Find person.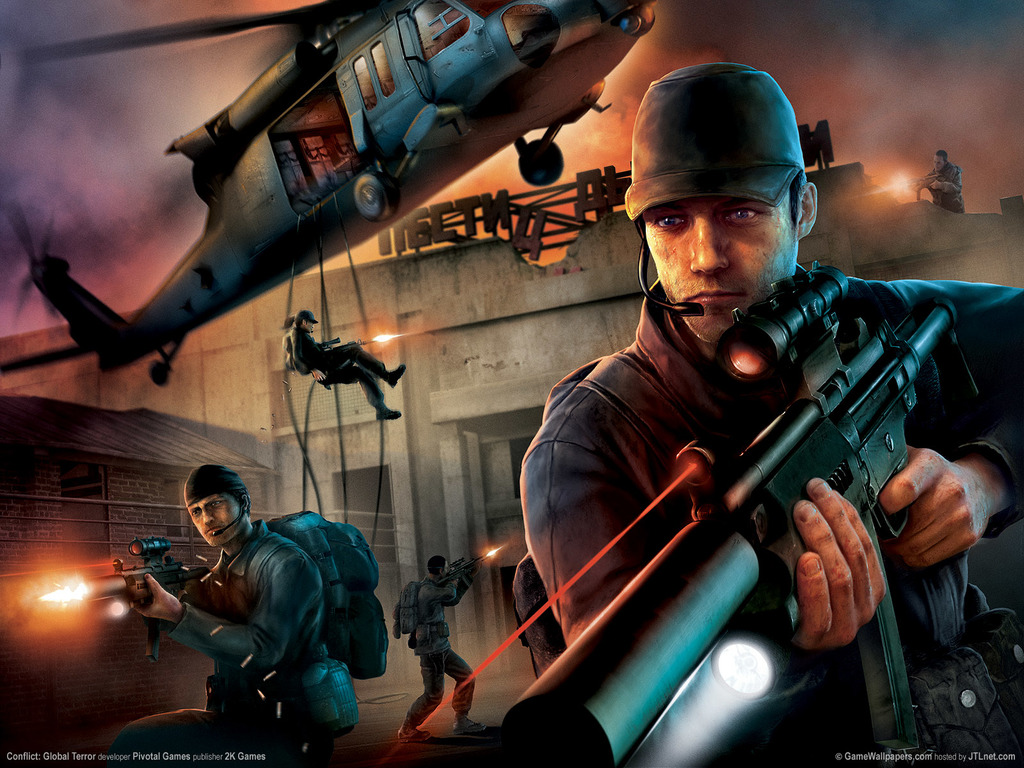
select_region(105, 466, 353, 766).
